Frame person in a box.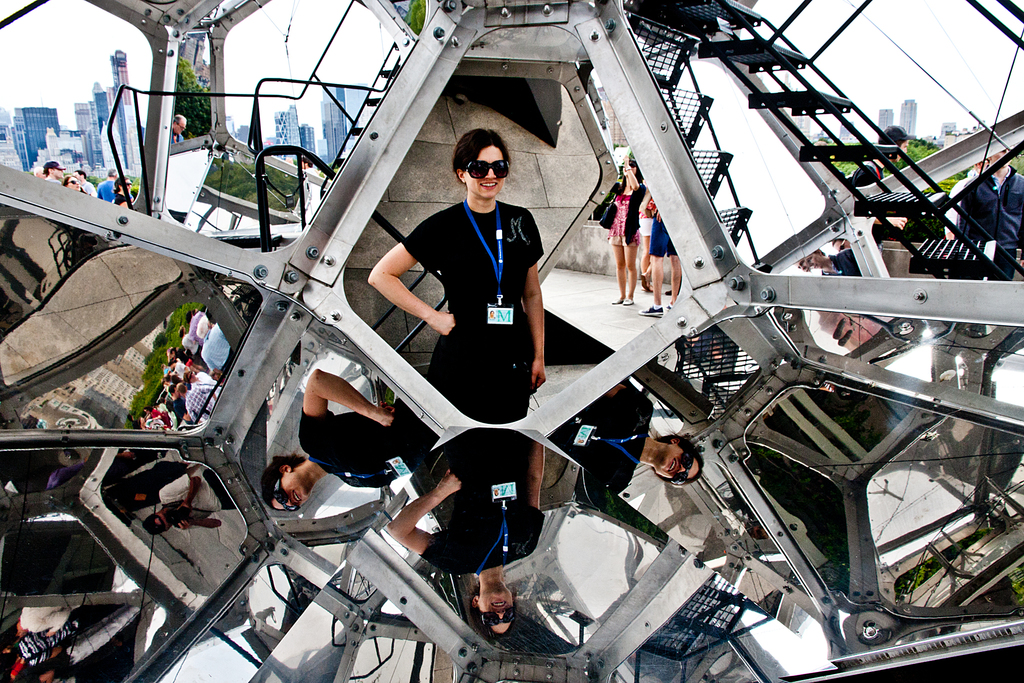
170,110,186,143.
